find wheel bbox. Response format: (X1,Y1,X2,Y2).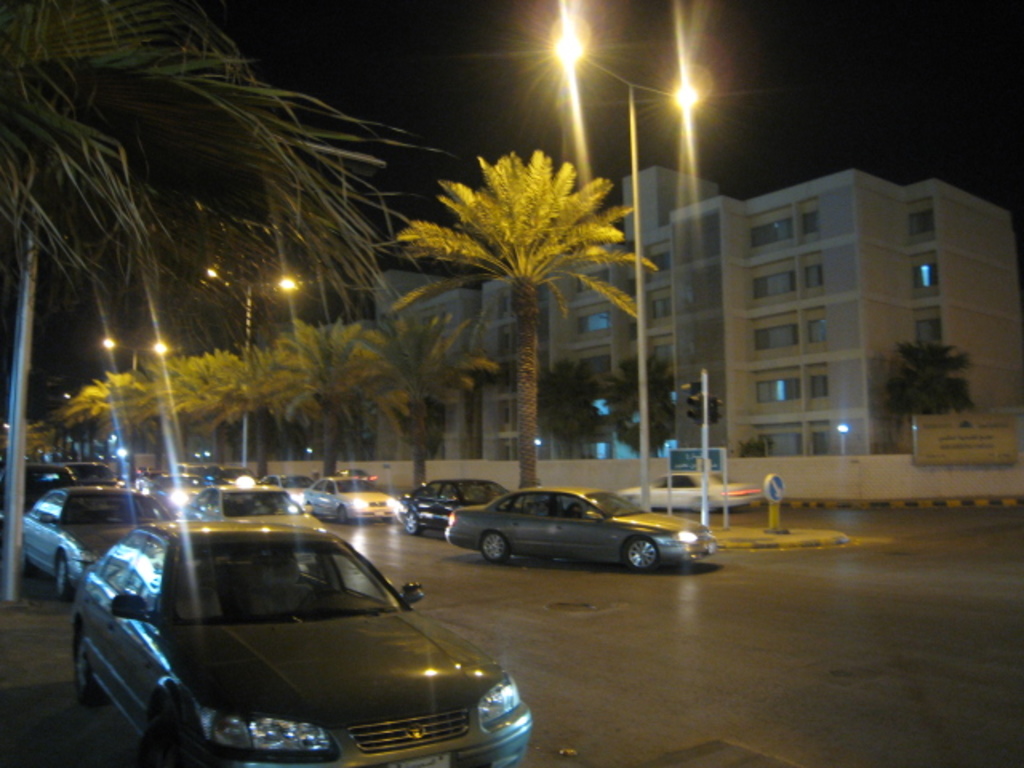
(622,531,666,573).
